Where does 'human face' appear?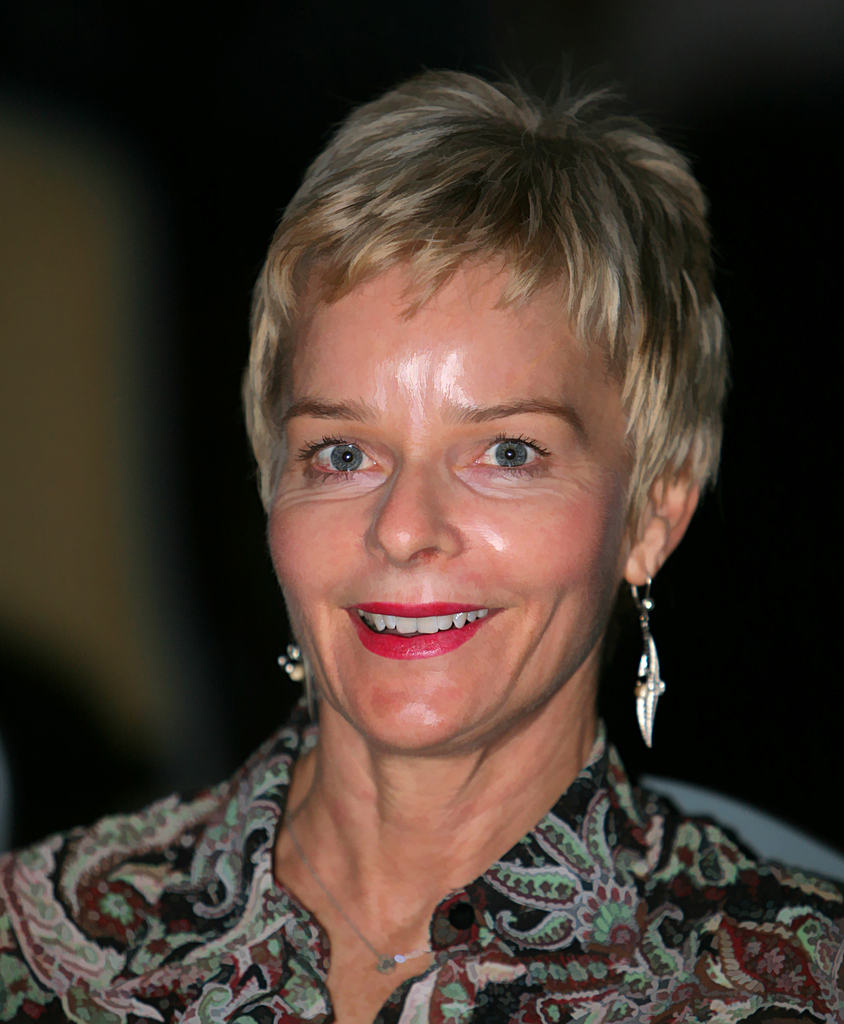
Appears at left=268, top=246, right=630, bottom=751.
